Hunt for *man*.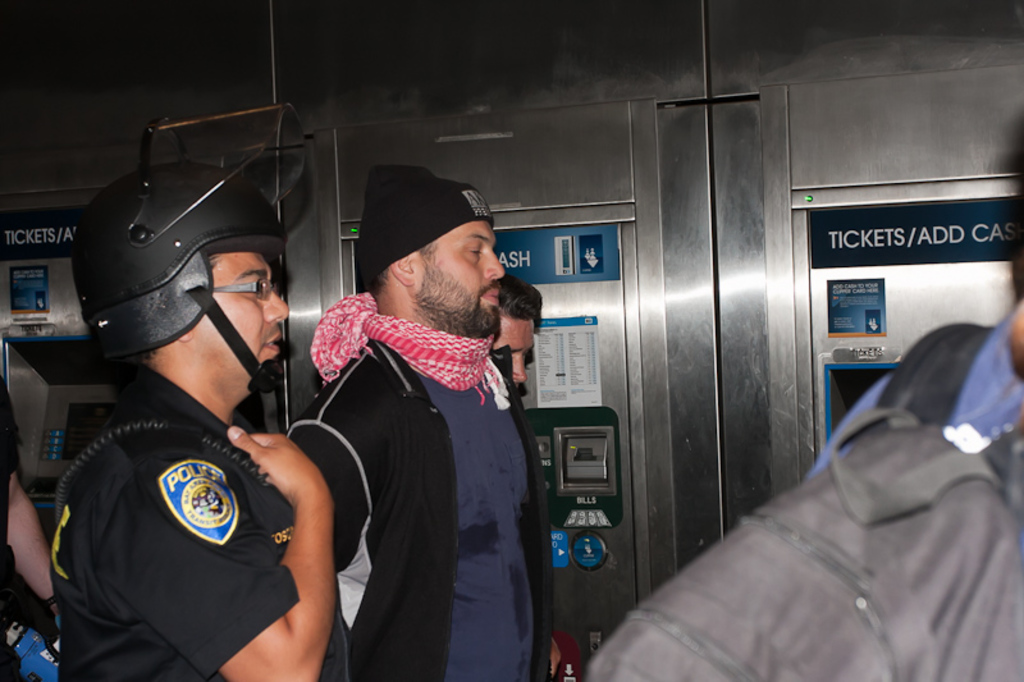
Hunted down at l=589, t=119, r=1023, b=681.
